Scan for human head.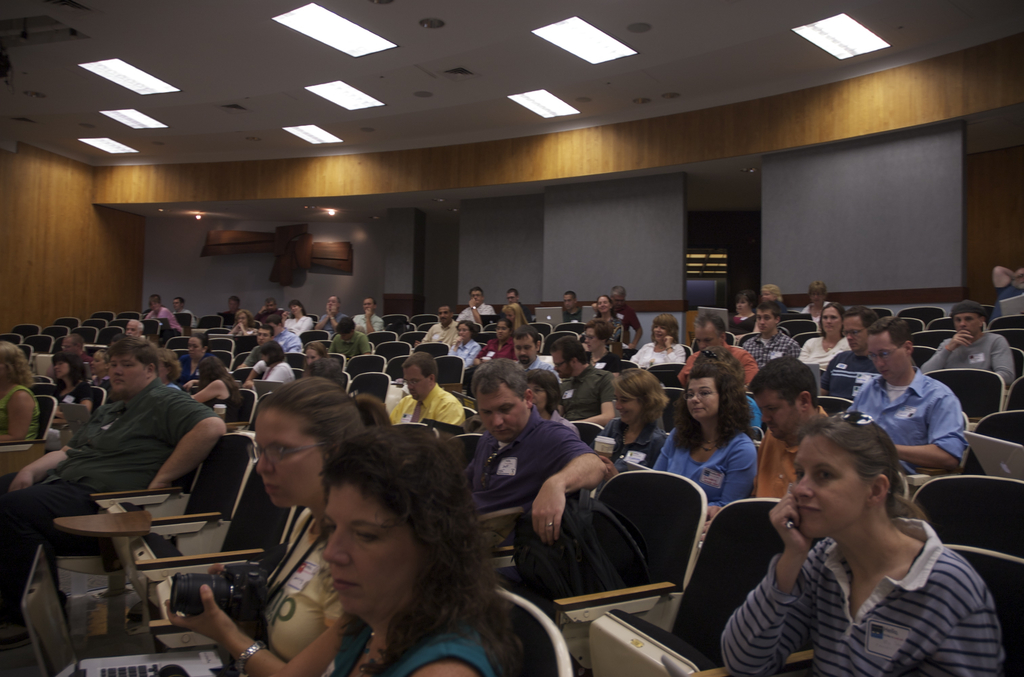
Scan result: l=255, t=377, r=367, b=508.
